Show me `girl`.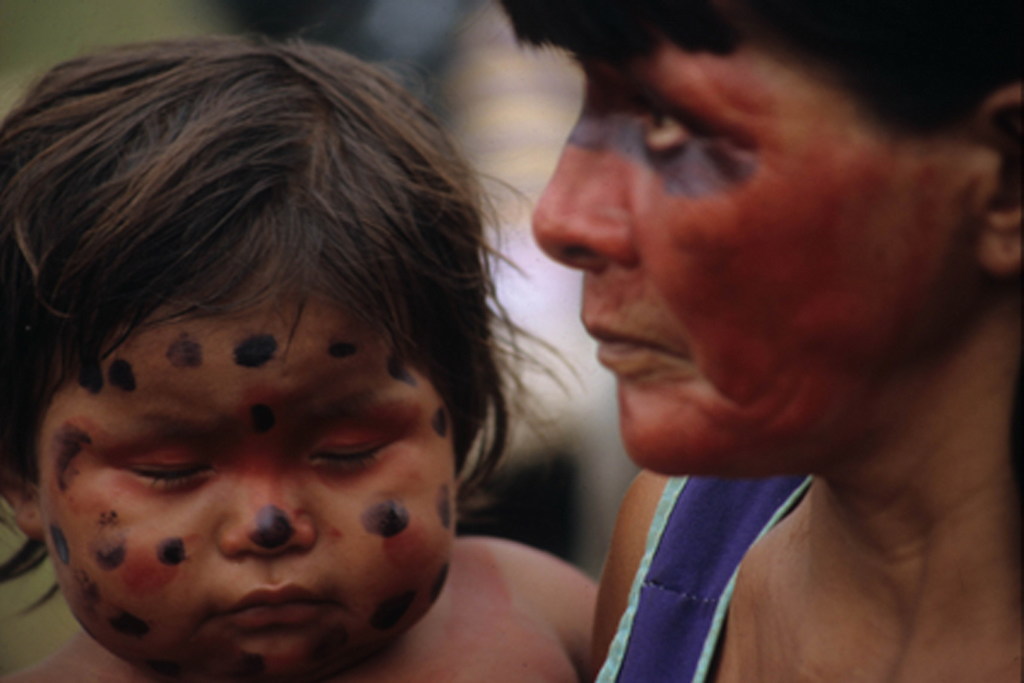
`girl` is here: <bbox>0, 42, 602, 682</bbox>.
